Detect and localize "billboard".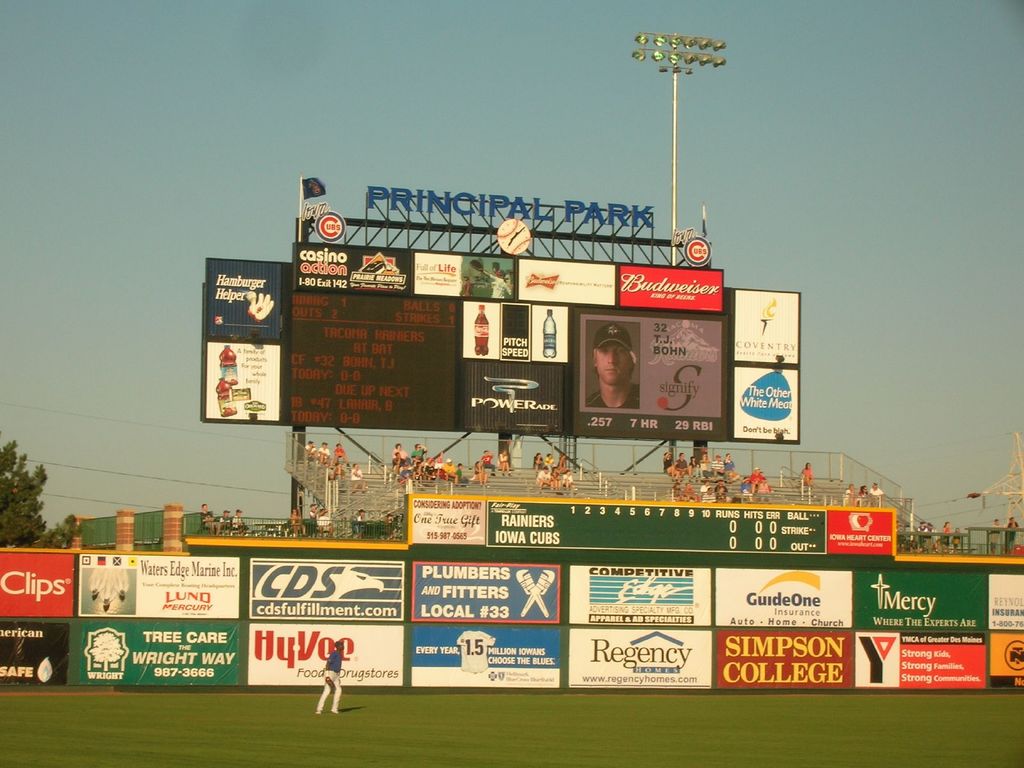
Localized at Rect(852, 634, 990, 692).
